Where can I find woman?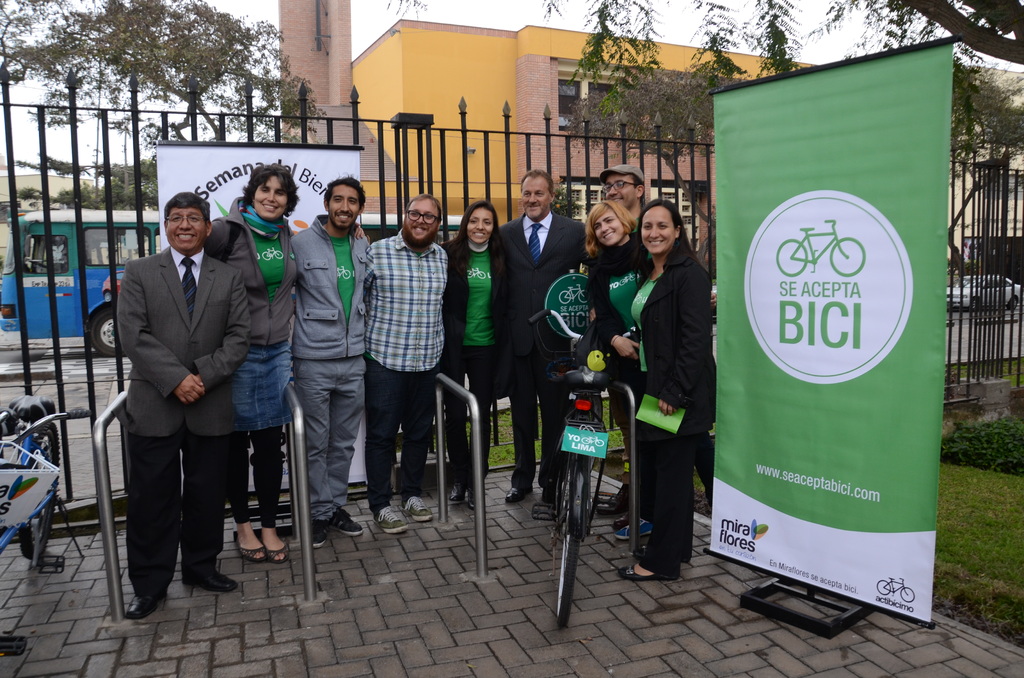
You can find it at [left=623, top=195, right=717, bottom=585].
